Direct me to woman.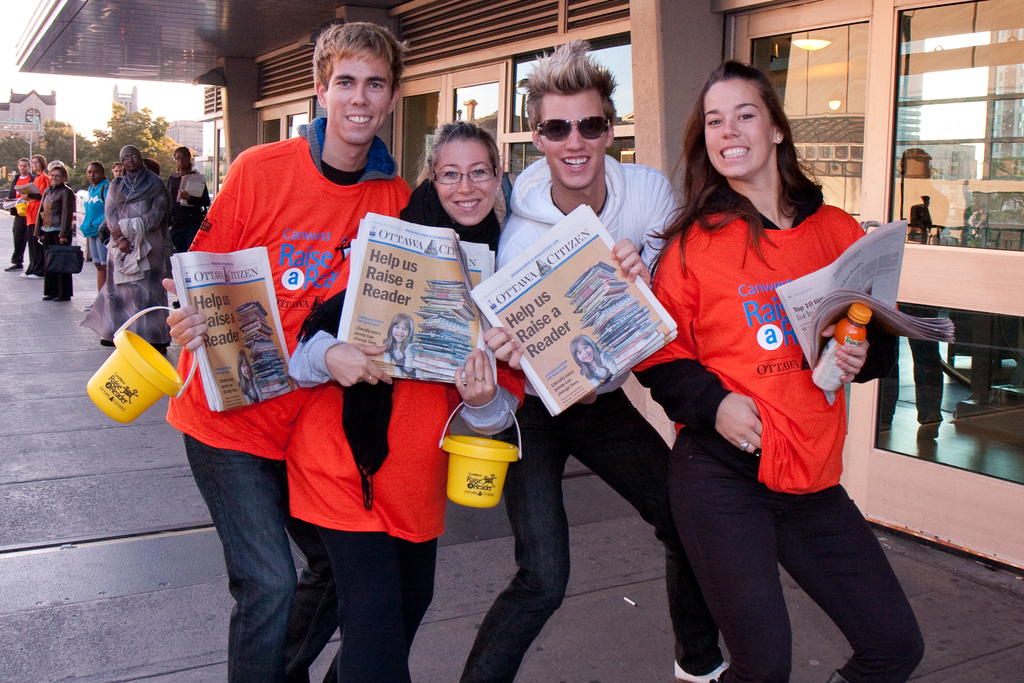
Direction: [x1=33, y1=168, x2=84, y2=303].
